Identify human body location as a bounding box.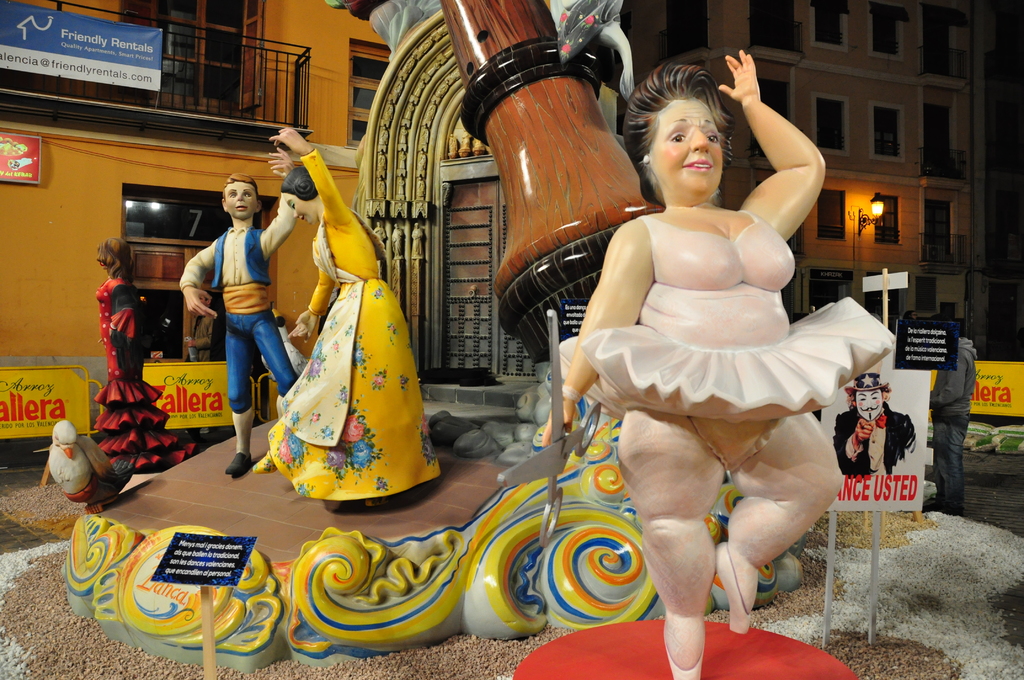
[left=545, top=45, right=870, bottom=647].
